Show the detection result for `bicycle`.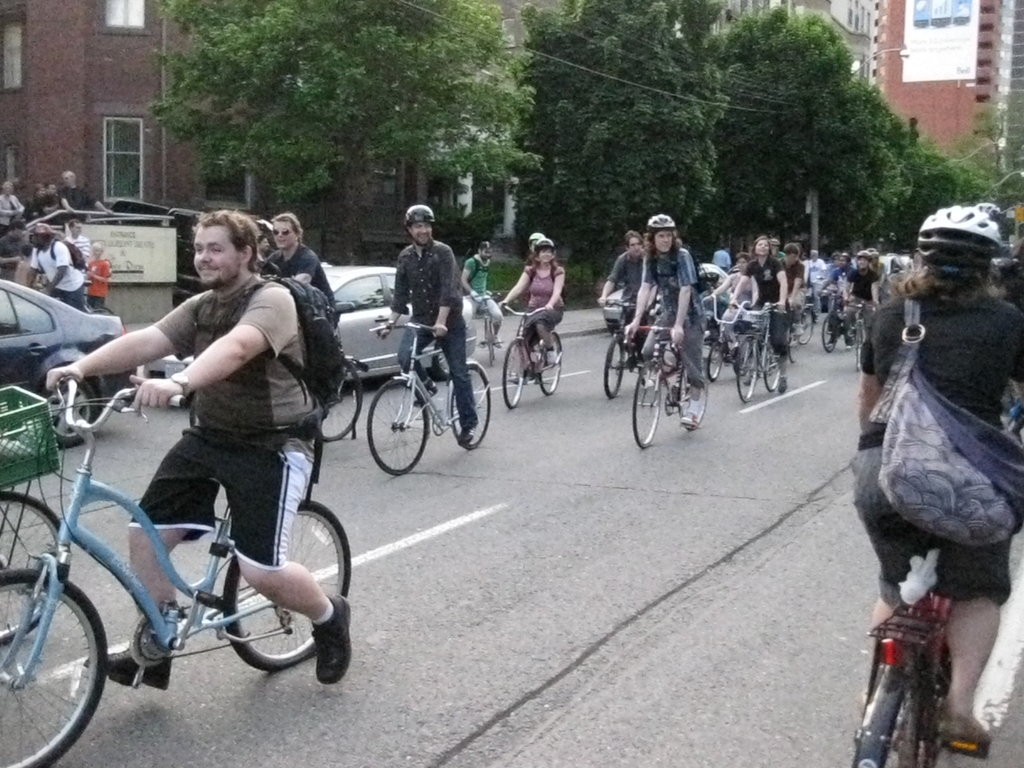
bbox=(86, 277, 116, 313).
